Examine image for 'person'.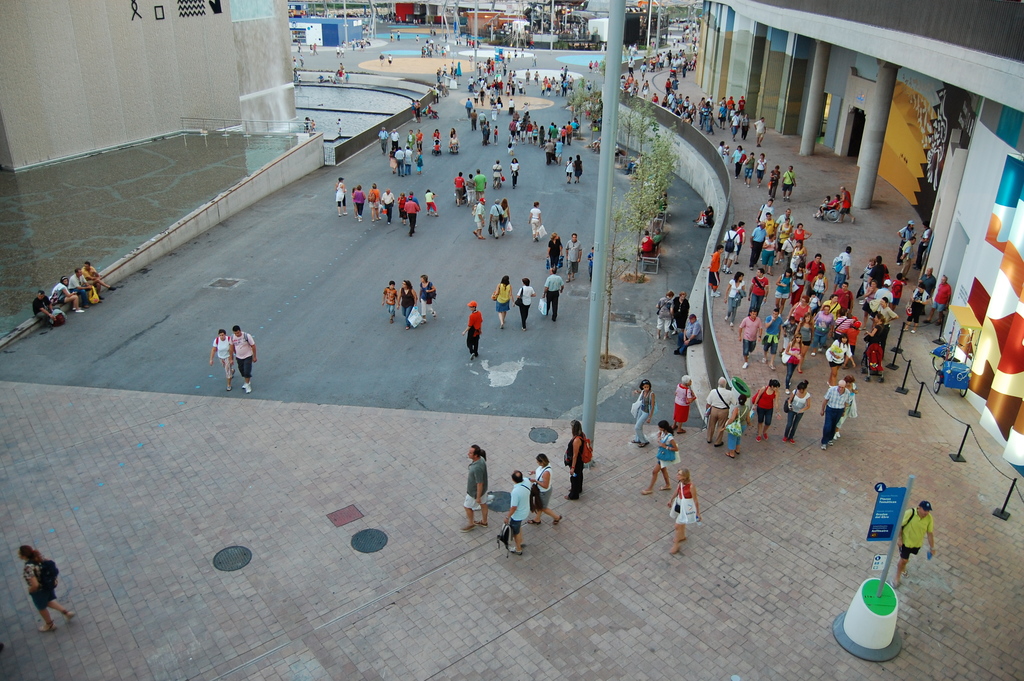
Examination result: select_region(879, 309, 899, 361).
